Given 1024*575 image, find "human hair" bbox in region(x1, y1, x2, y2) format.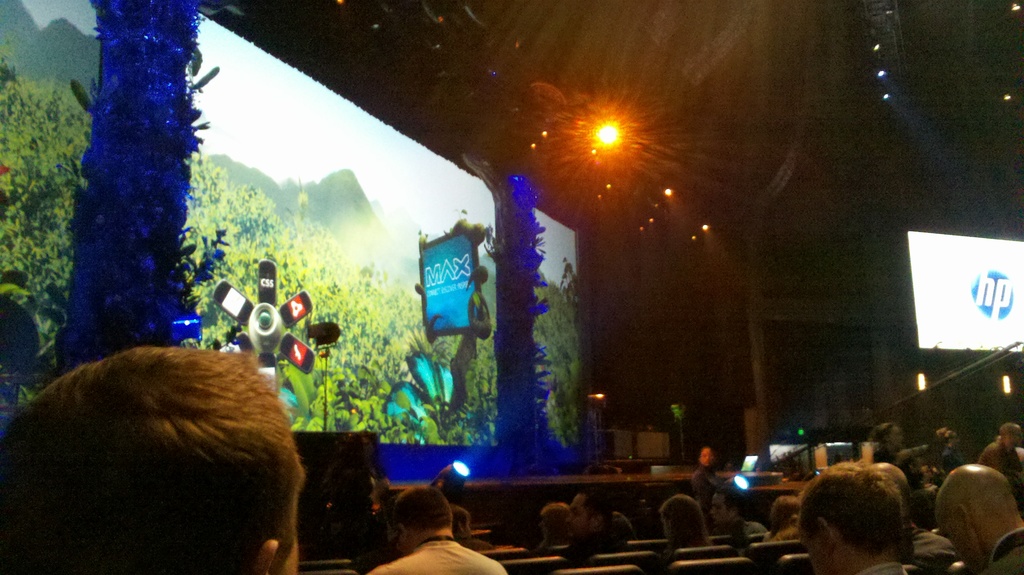
region(543, 503, 568, 540).
